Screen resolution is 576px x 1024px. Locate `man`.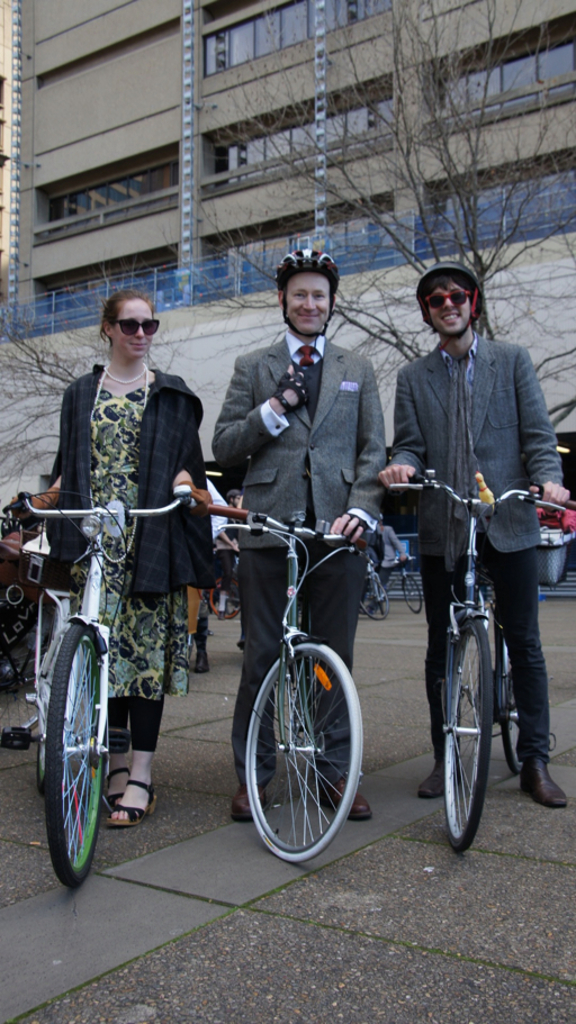
bbox=[381, 286, 554, 825].
